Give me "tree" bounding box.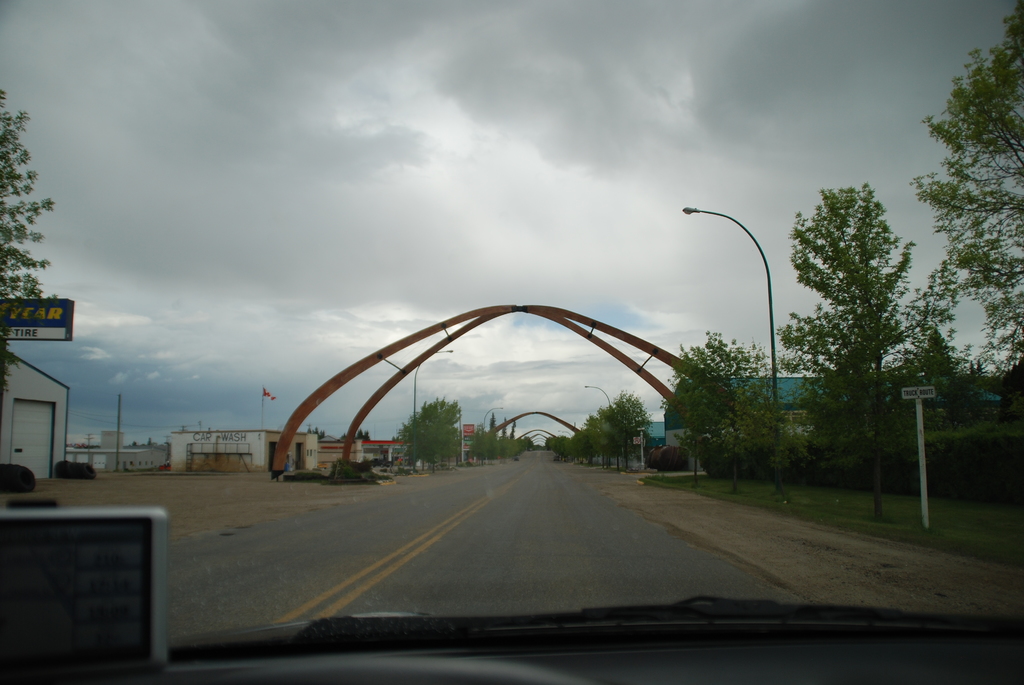
l=0, t=88, r=49, b=414.
